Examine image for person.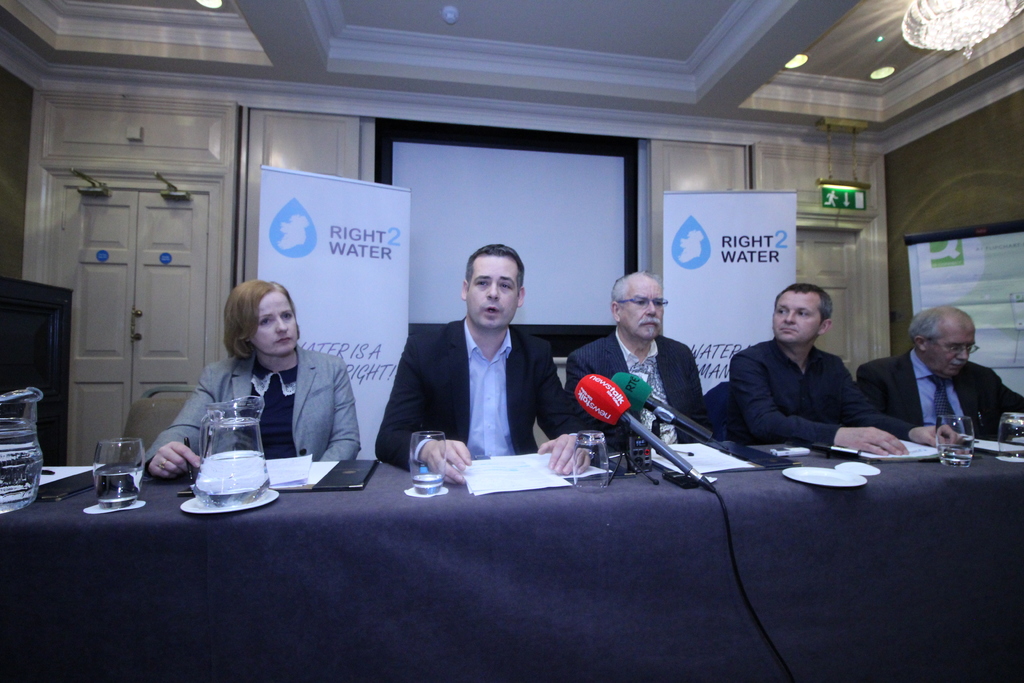
Examination result: Rect(557, 270, 723, 461).
